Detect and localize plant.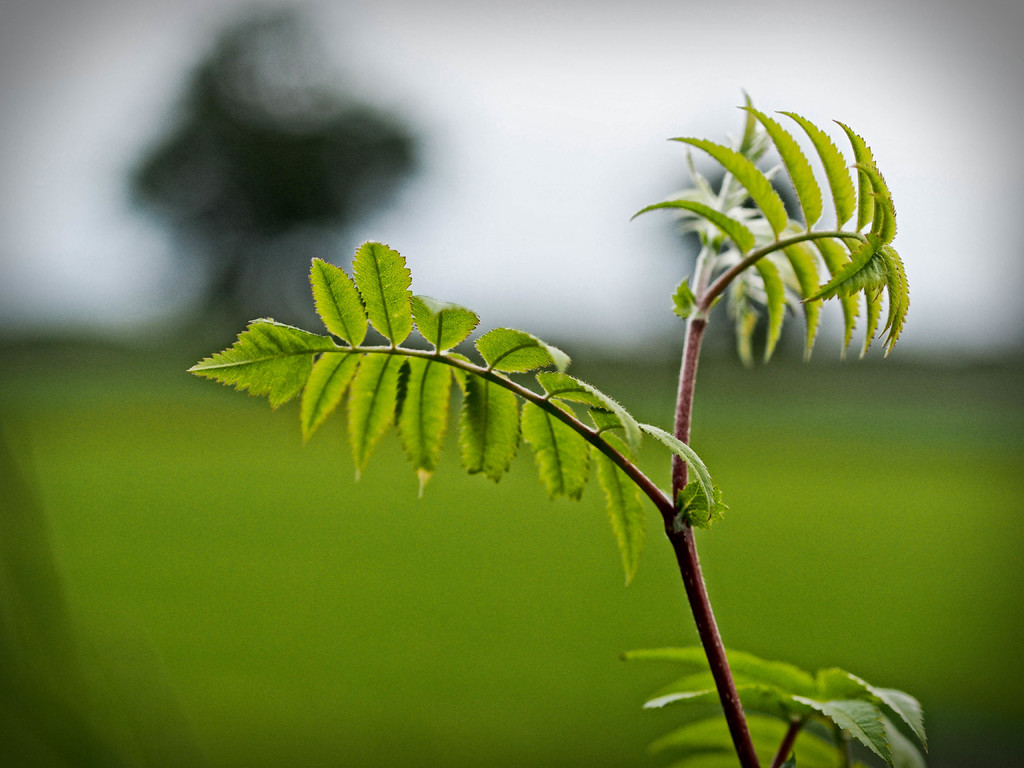
Localized at bbox(172, 76, 959, 767).
